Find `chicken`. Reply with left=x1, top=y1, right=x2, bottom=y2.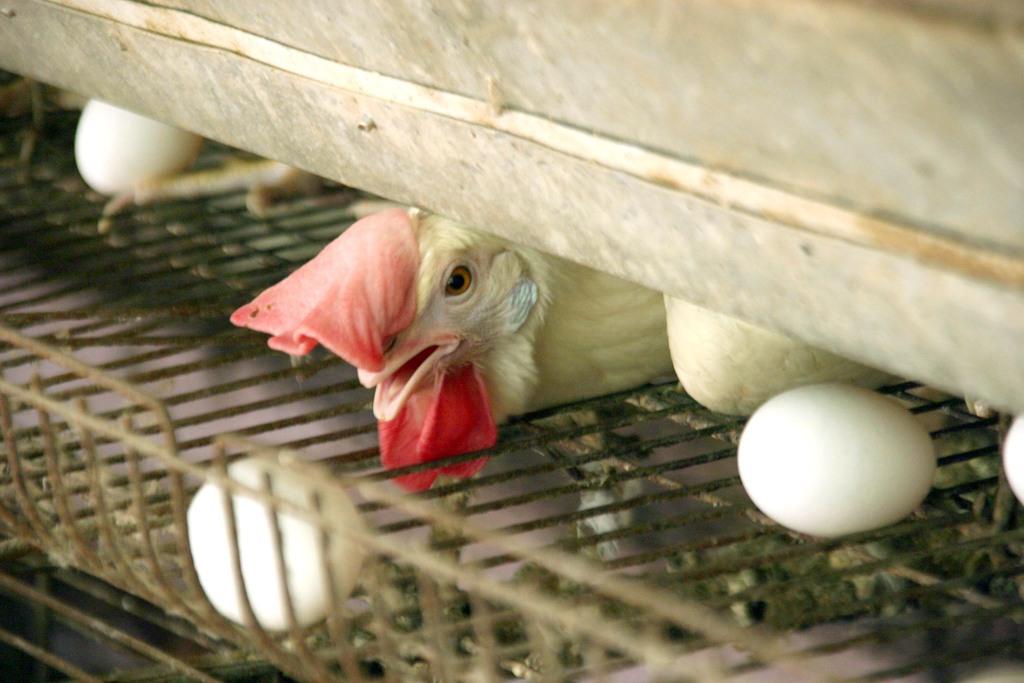
left=238, top=203, right=667, bottom=486.
